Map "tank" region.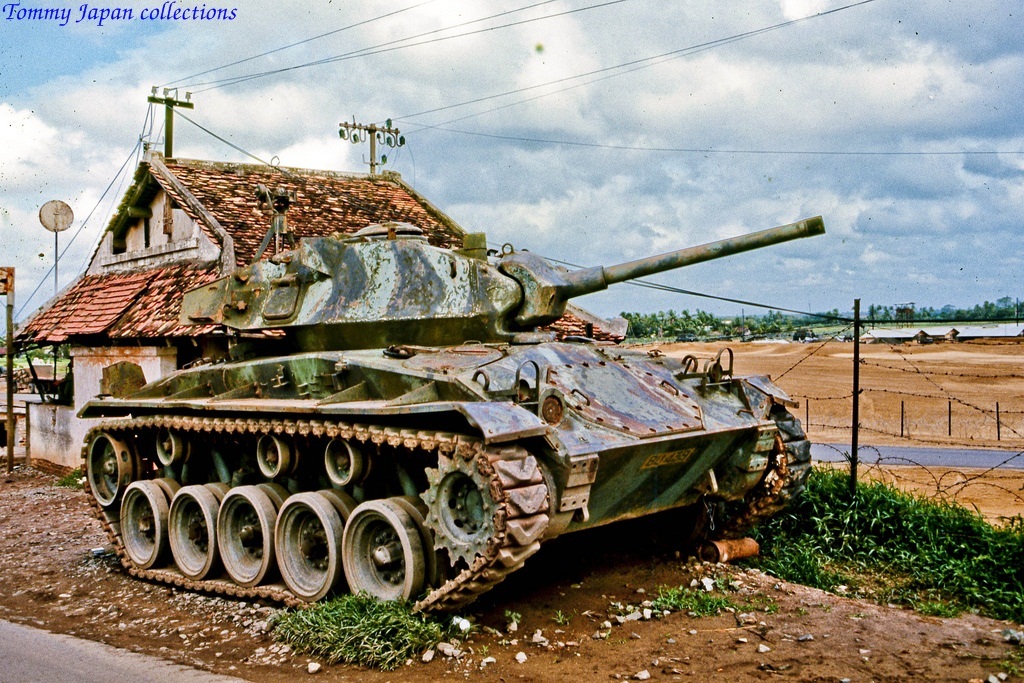
Mapped to 74 186 827 625.
